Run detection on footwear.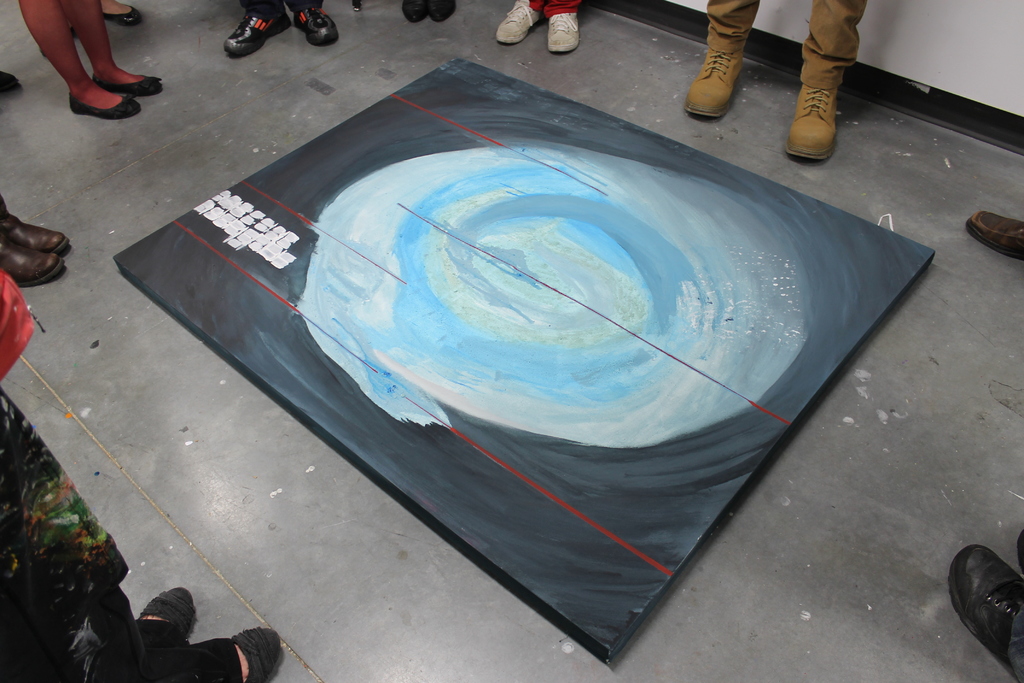
Result: l=296, t=6, r=337, b=46.
